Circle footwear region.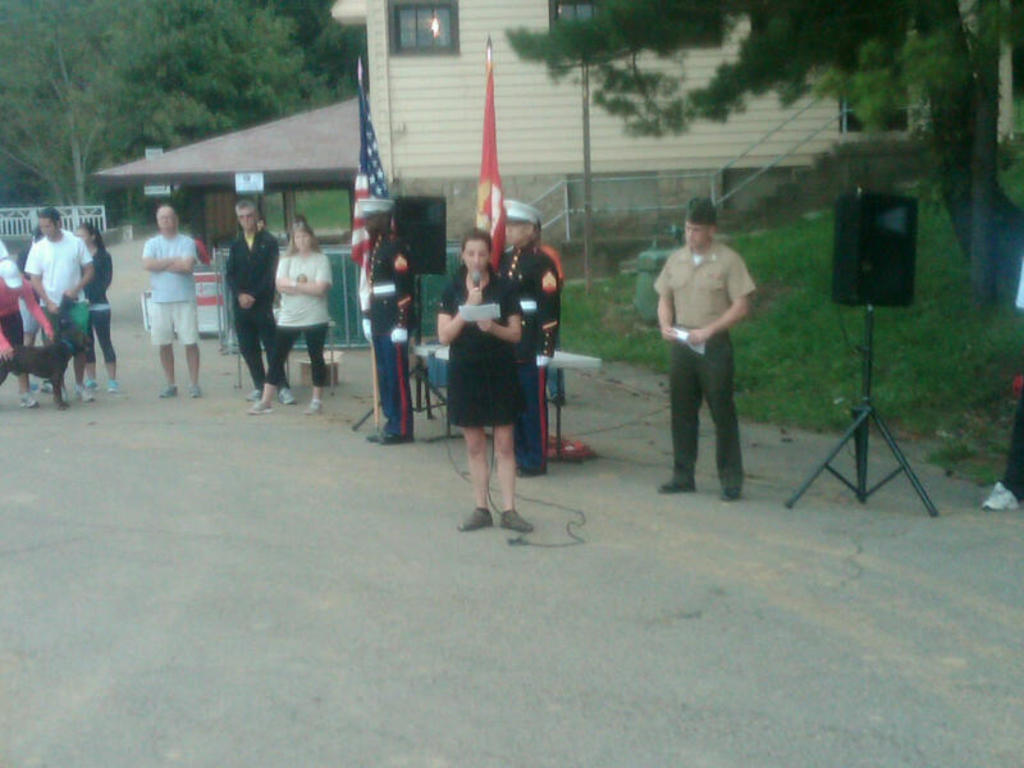
Region: {"left": 251, "top": 403, "right": 271, "bottom": 413}.
